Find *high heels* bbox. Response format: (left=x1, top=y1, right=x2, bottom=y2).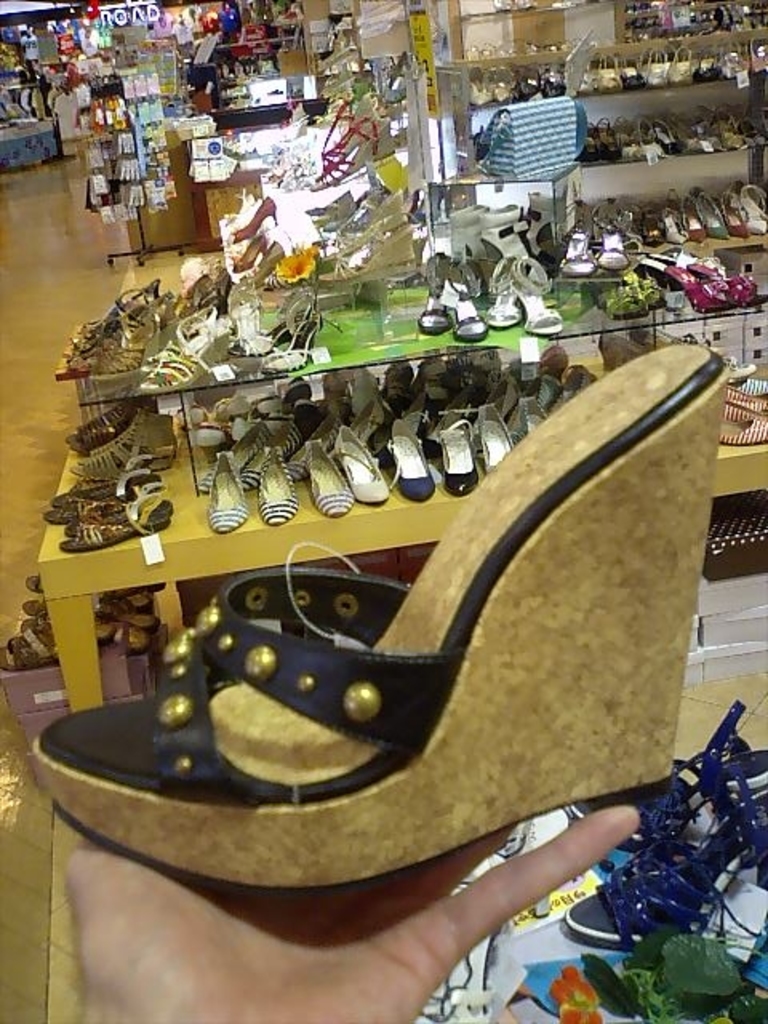
(left=331, top=192, right=400, bottom=246).
